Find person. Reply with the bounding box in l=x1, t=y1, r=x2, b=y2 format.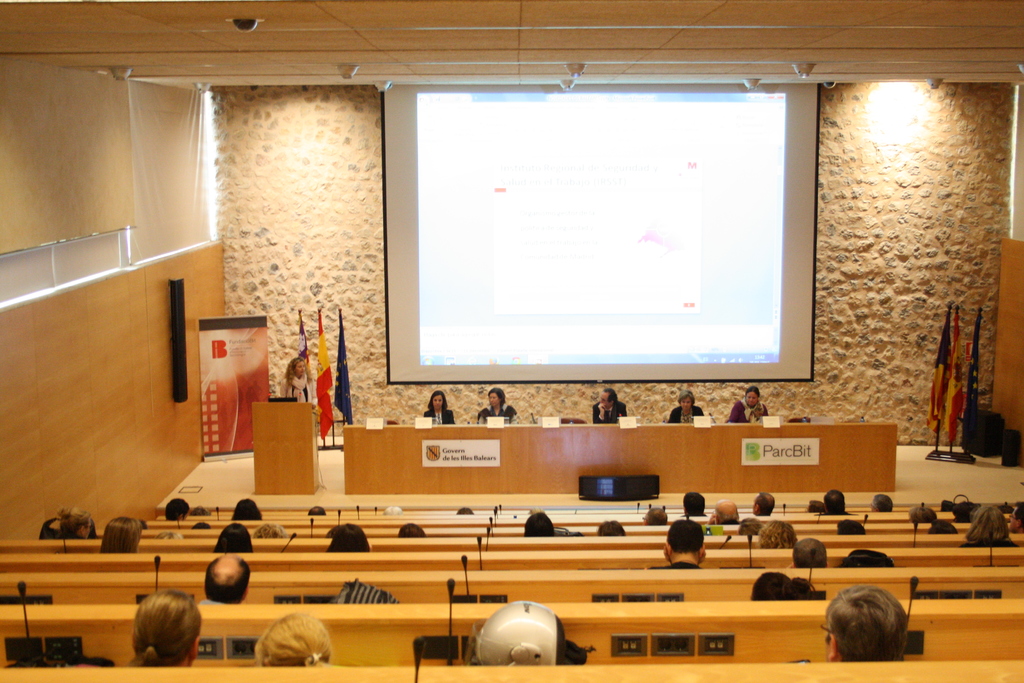
l=908, t=504, r=932, b=519.
